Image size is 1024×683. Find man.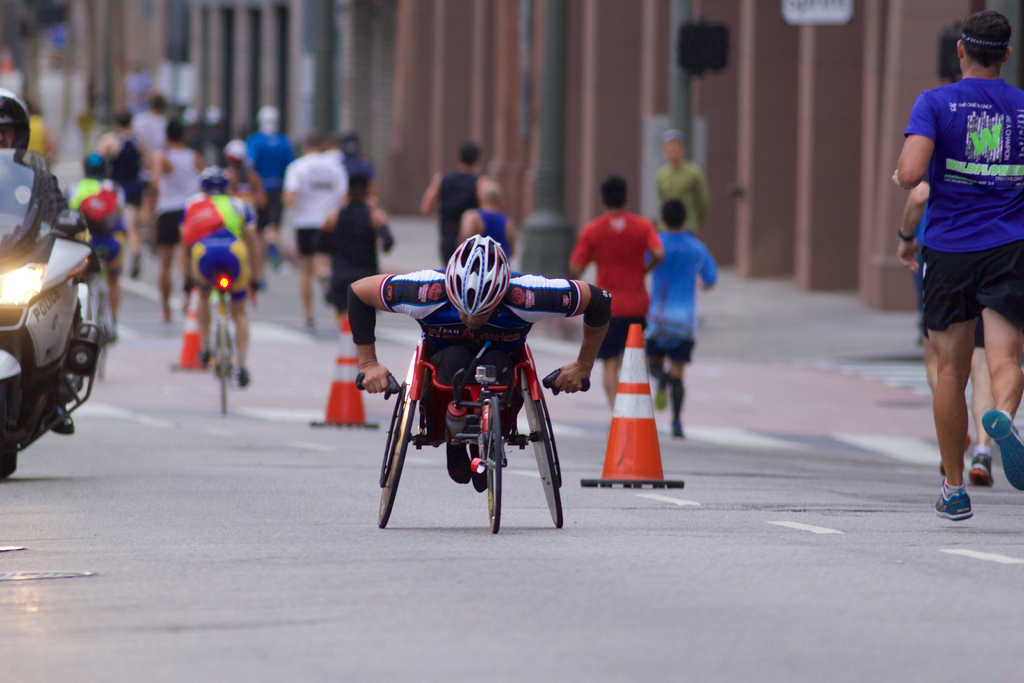
detection(346, 233, 612, 491).
